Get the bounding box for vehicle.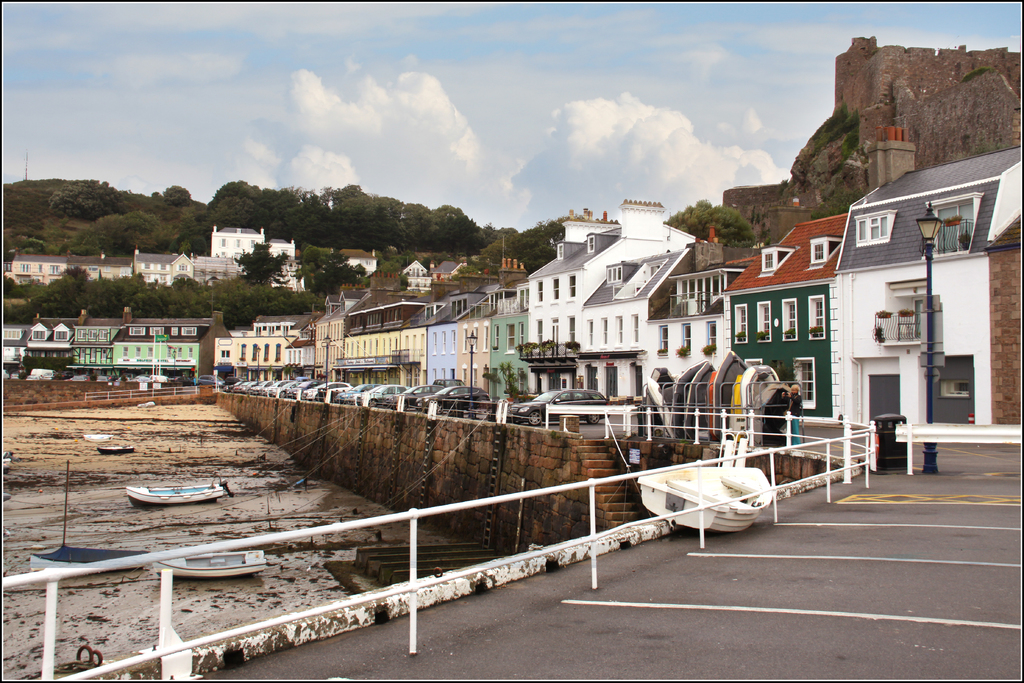
bbox=(194, 371, 234, 387).
